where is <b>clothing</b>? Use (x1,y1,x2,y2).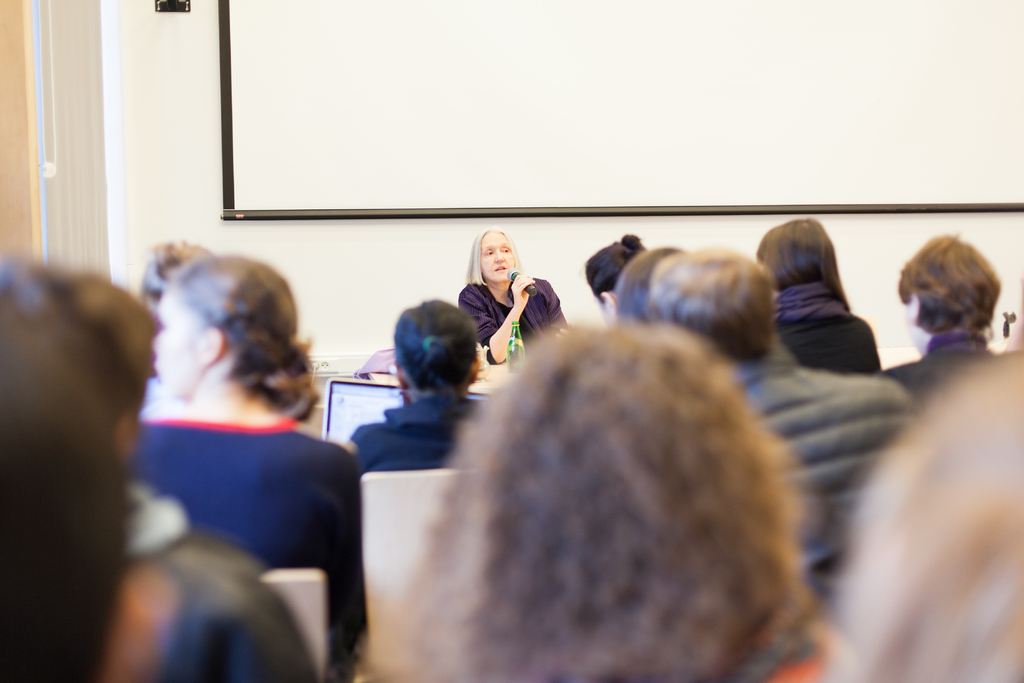
(137,394,379,682).
